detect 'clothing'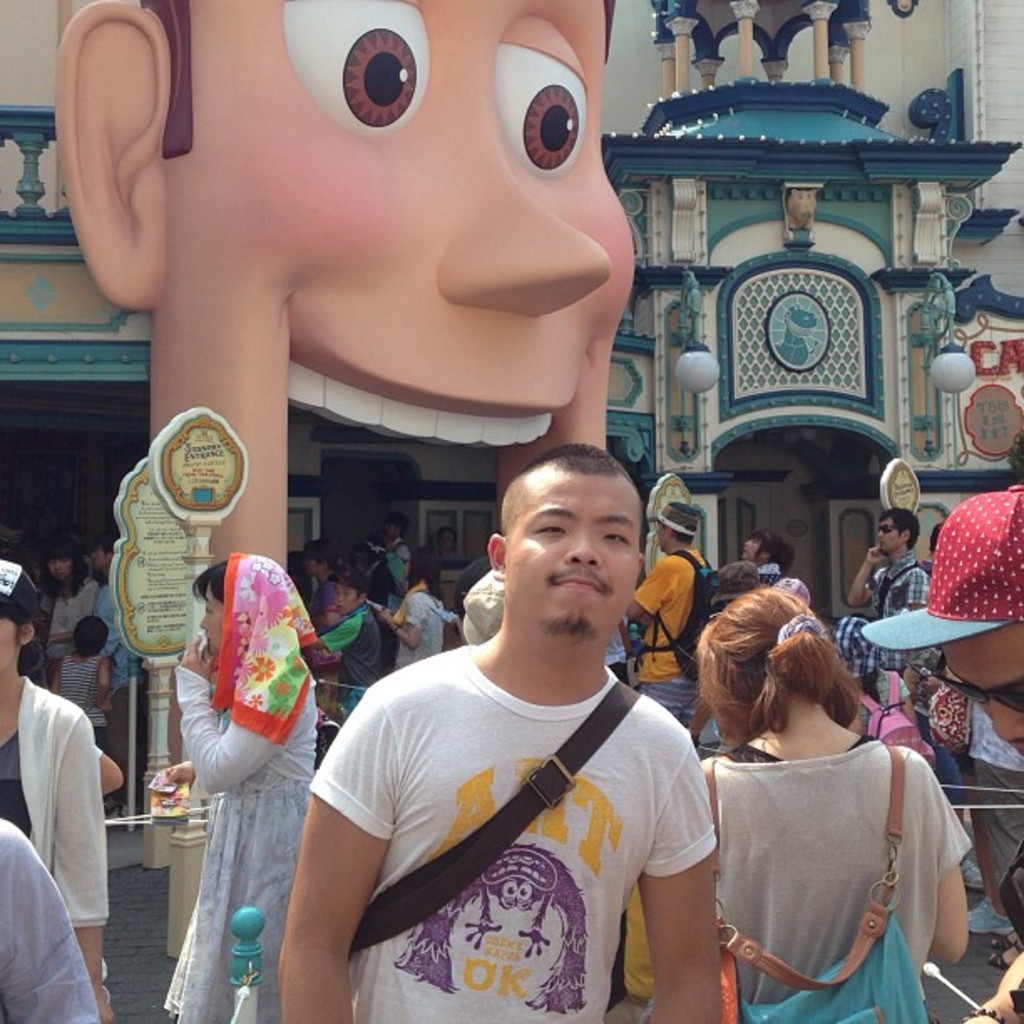
[632,544,708,711]
